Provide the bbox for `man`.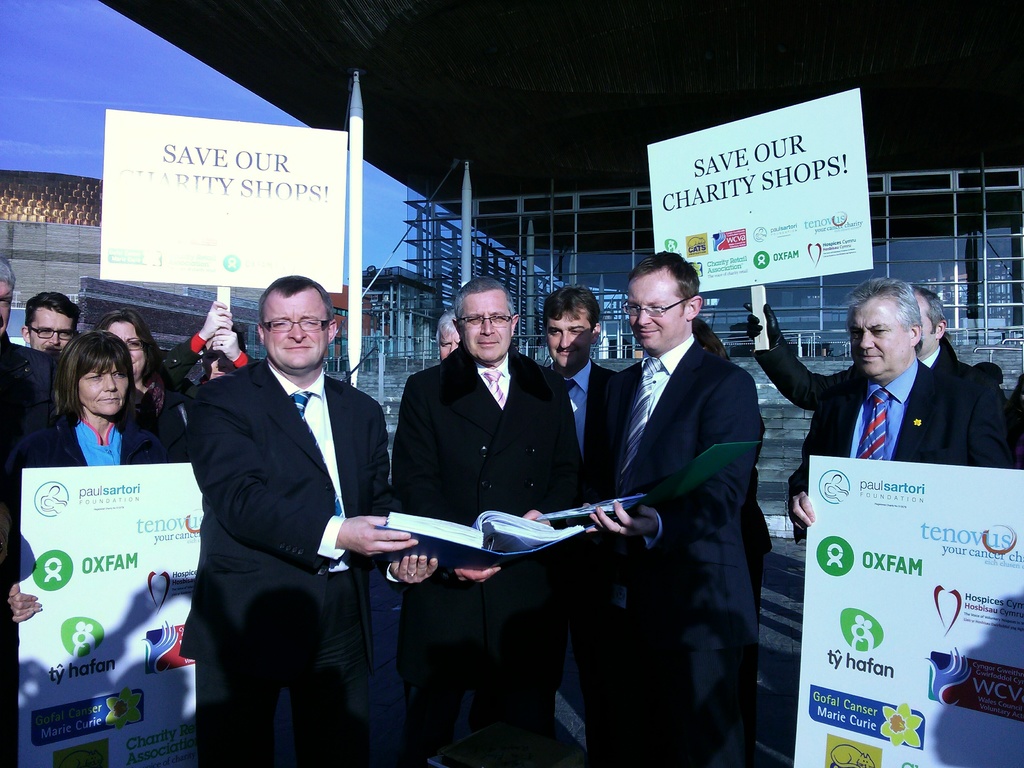
pyautogui.locateOnScreen(784, 275, 1002, 545).
